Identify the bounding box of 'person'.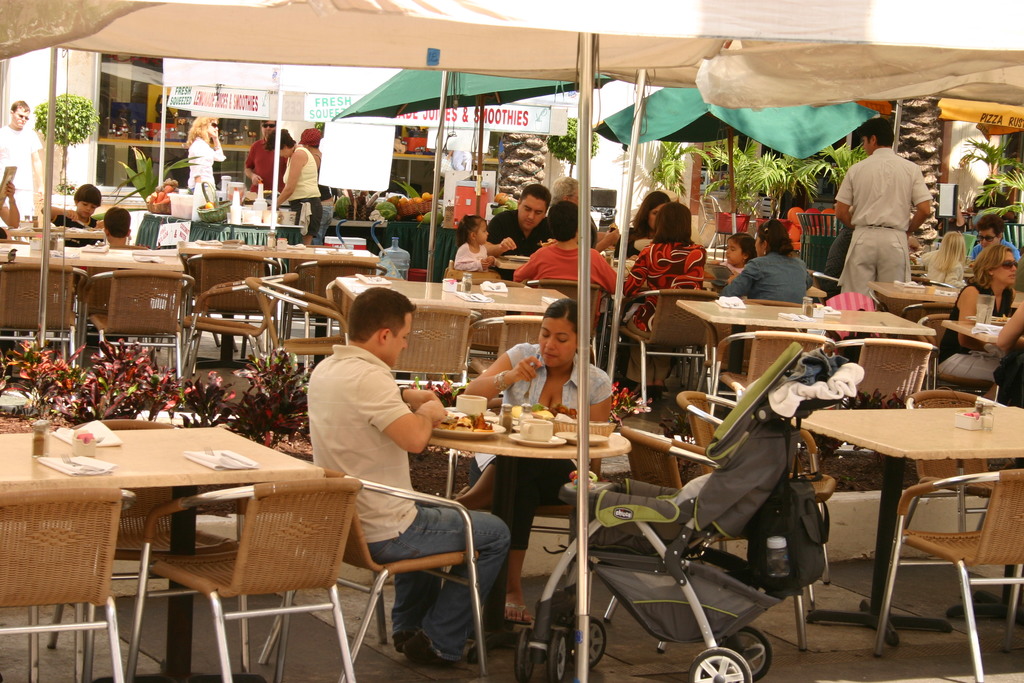
bbox(510, 199, 623, 336).
